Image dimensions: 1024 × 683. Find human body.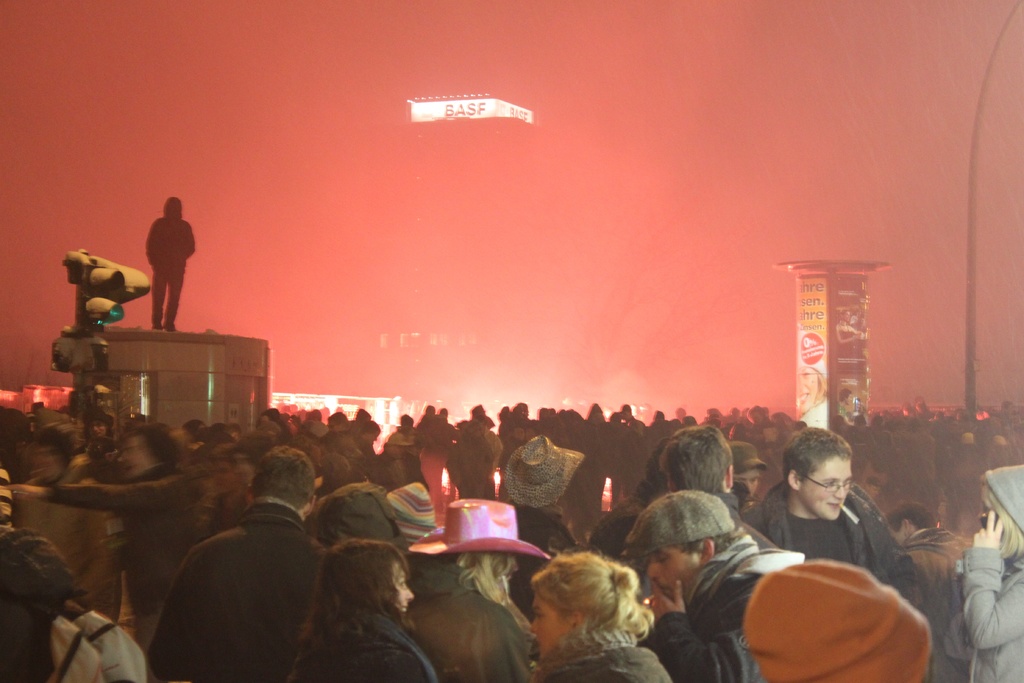
BBox(1, 400, 1023, 680).
